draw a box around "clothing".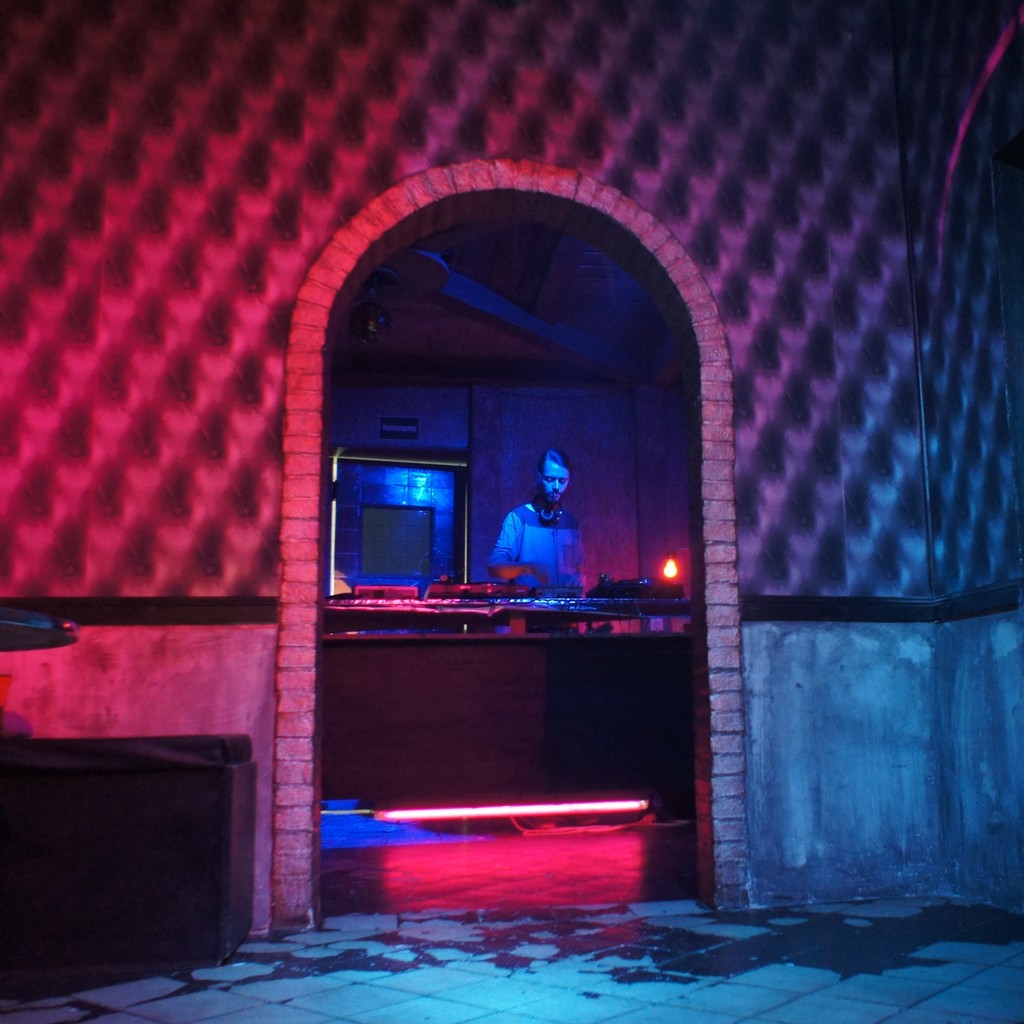
[x1=443, y1=429, x2=640, y2=641].
